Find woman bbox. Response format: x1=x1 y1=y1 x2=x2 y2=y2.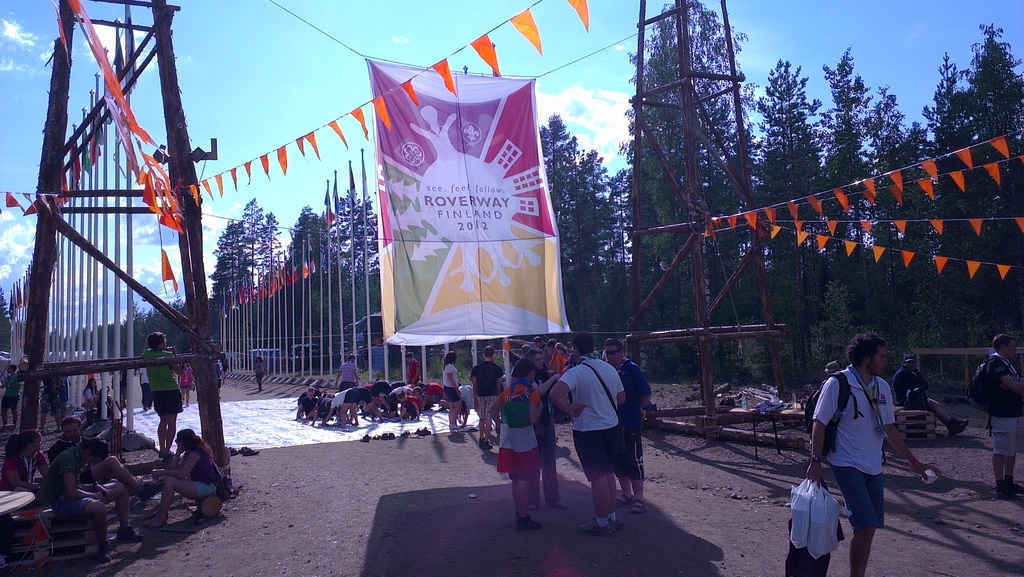
x1=547 y1=339 x2=554 y2=368.
